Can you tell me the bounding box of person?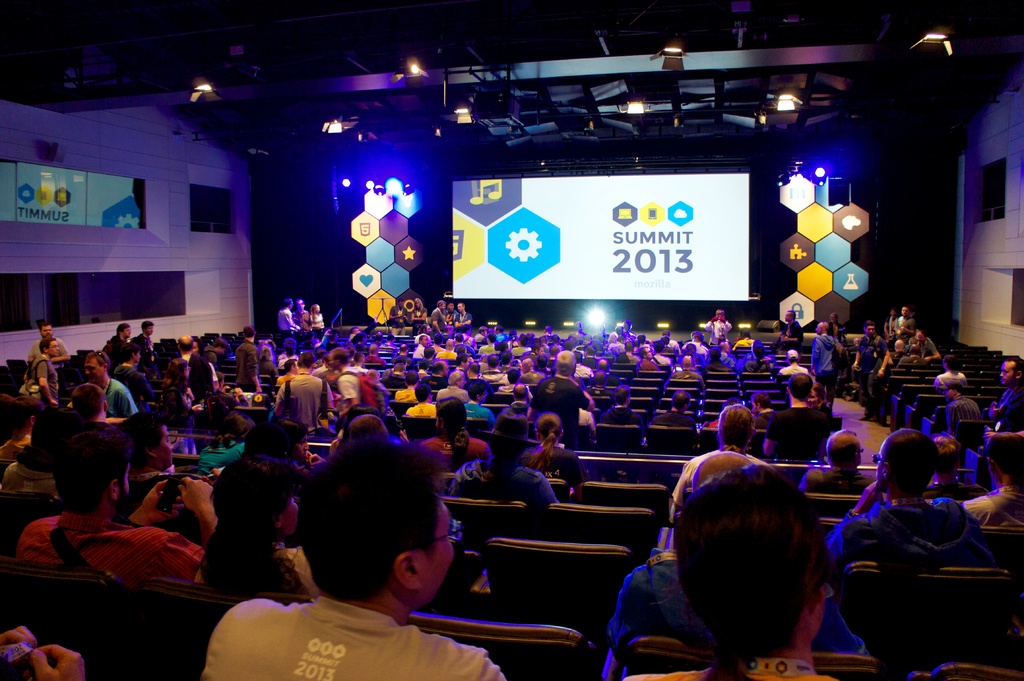
pyautogui.locateOnScreen(295, 293, 310, 332).
